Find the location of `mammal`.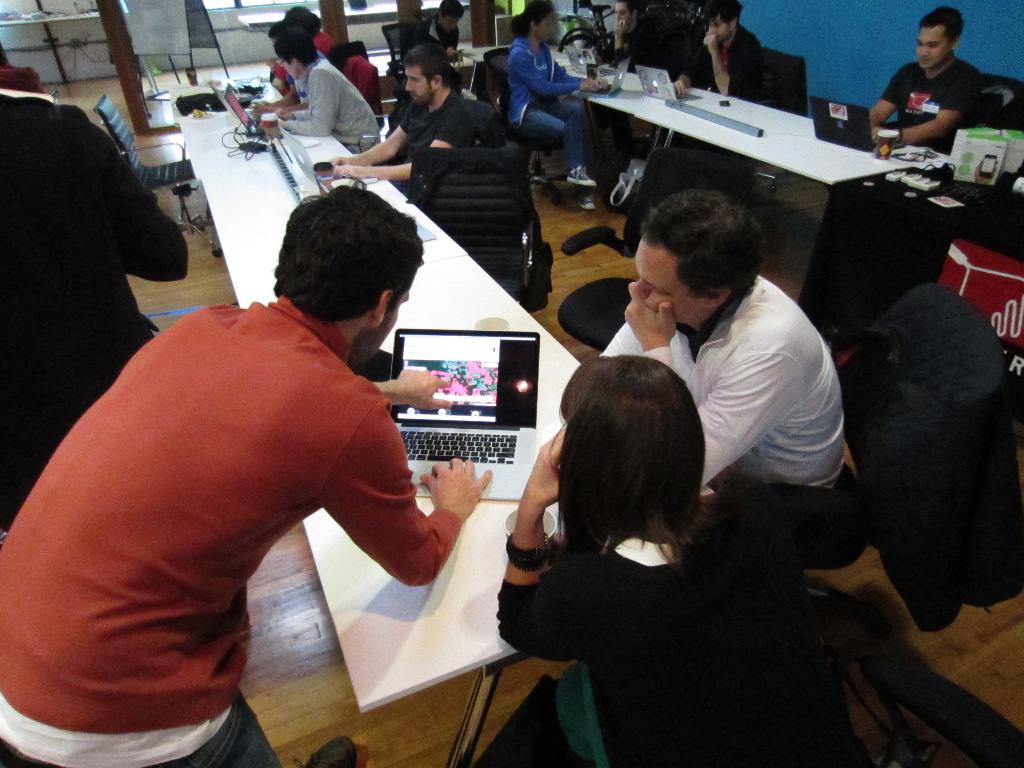
Location: 0/37/40/86.
